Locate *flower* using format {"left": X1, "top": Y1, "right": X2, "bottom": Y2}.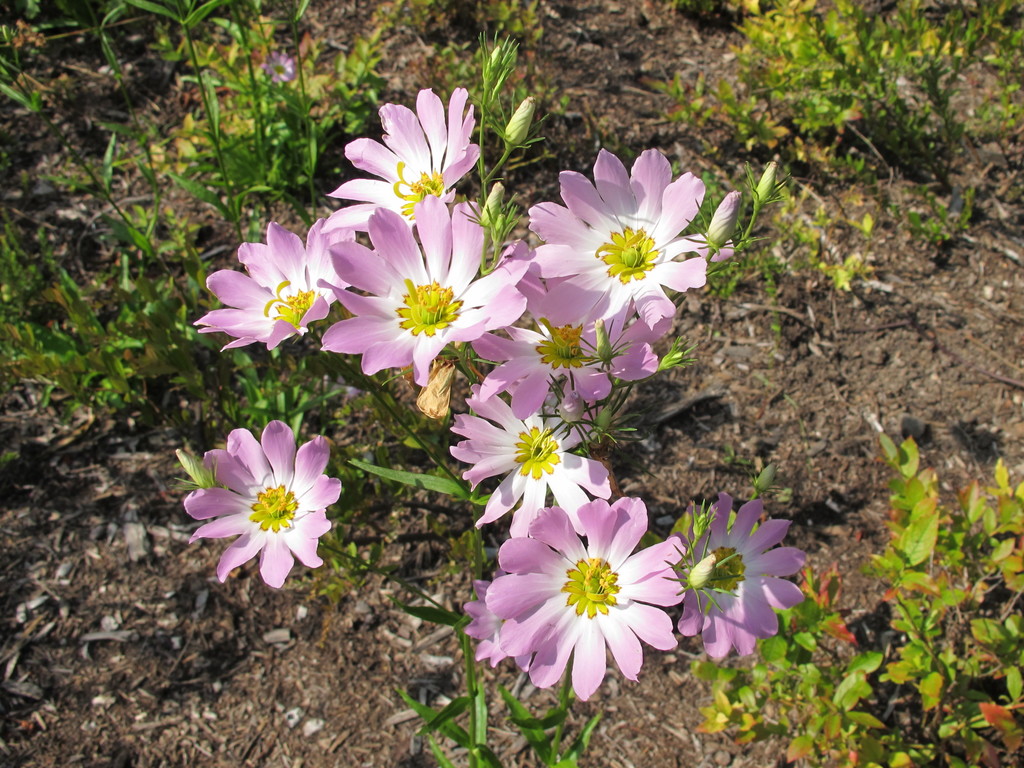
{"left": 192, "top": 222, "right": 353, "bottom": 360}.
